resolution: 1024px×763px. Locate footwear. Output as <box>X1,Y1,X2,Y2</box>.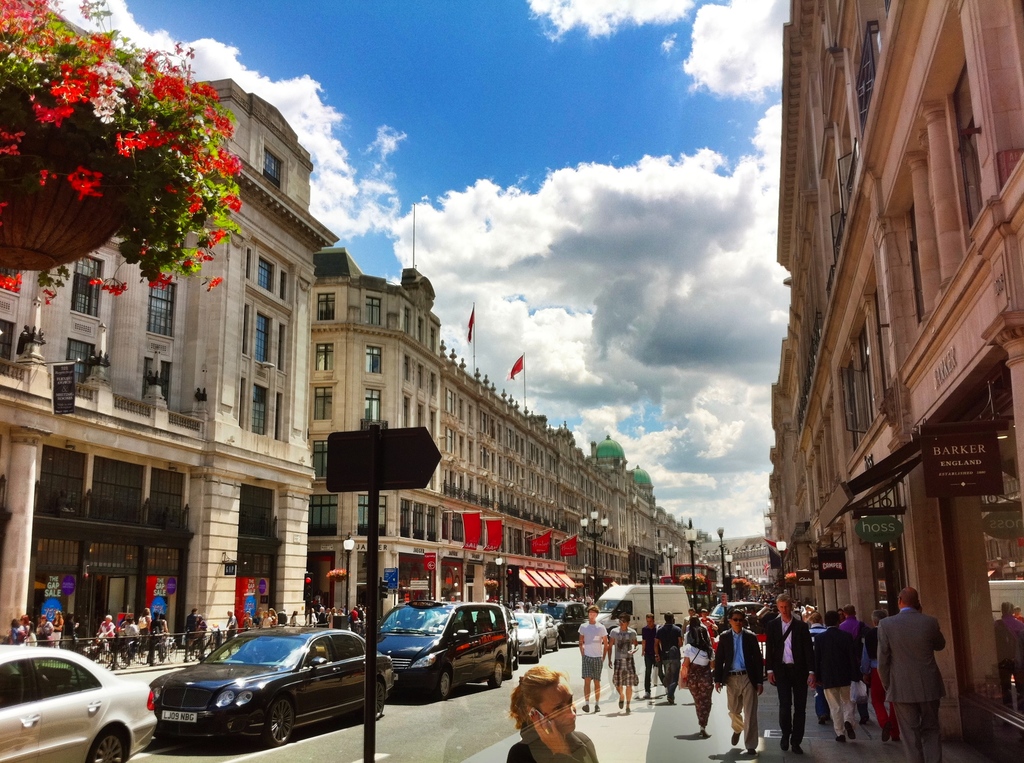
<box>641,687,652,699</box>.
